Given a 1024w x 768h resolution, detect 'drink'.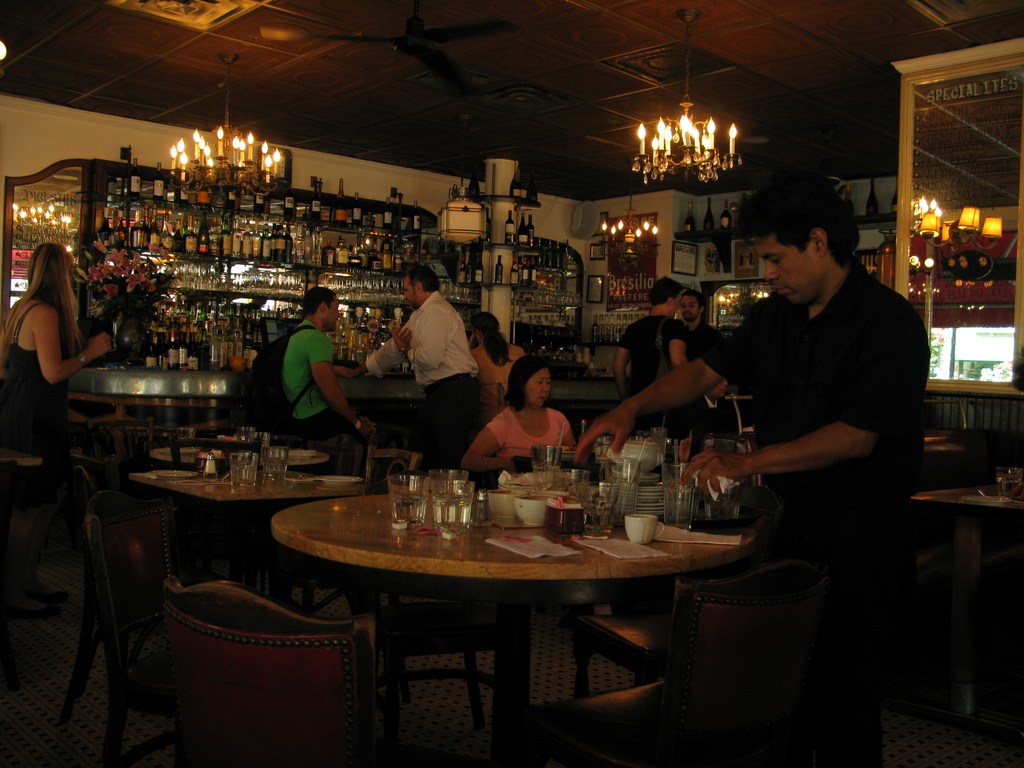
select_region(413, 199, 419, 227).
